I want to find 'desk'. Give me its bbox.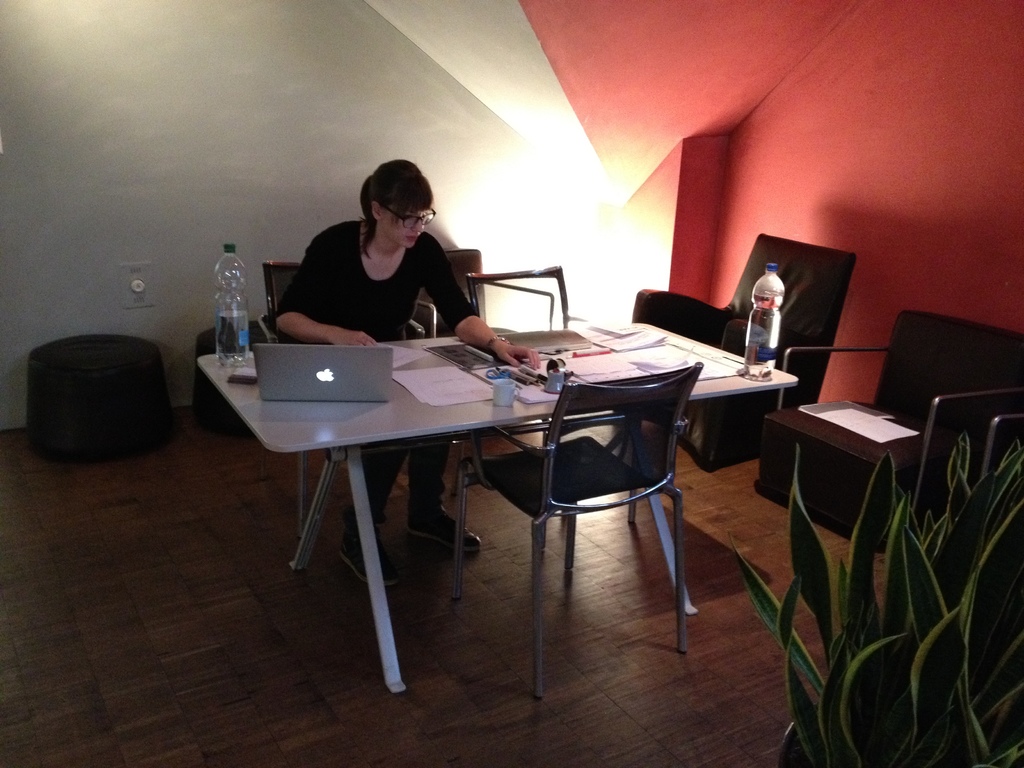
[196, 321, 795, 686].
